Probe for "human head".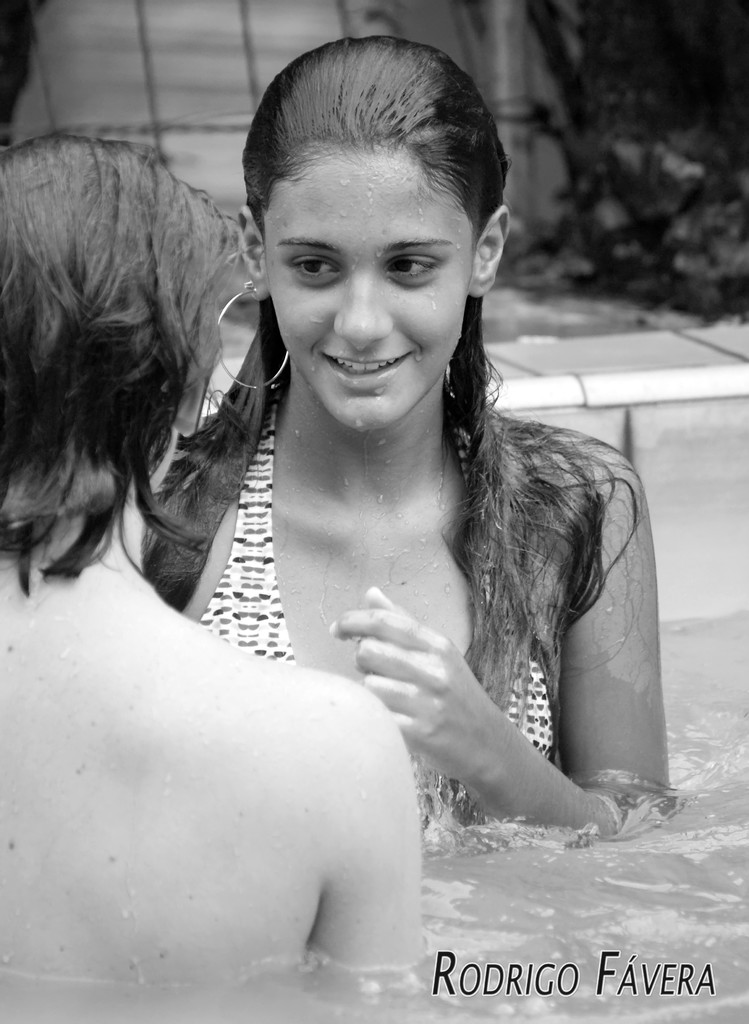
Probe result: 246 29 501 407.
